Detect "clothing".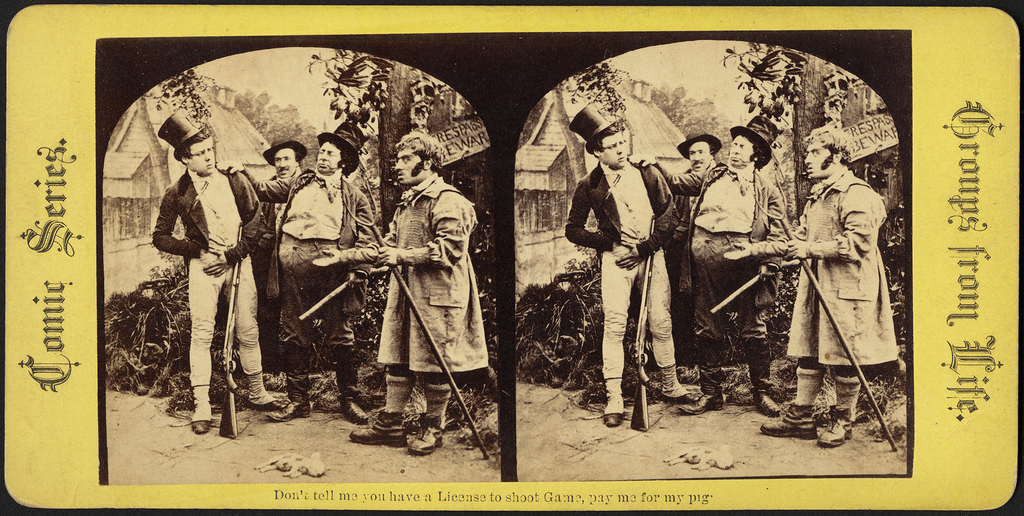
Detected at 653,158,785,395.
